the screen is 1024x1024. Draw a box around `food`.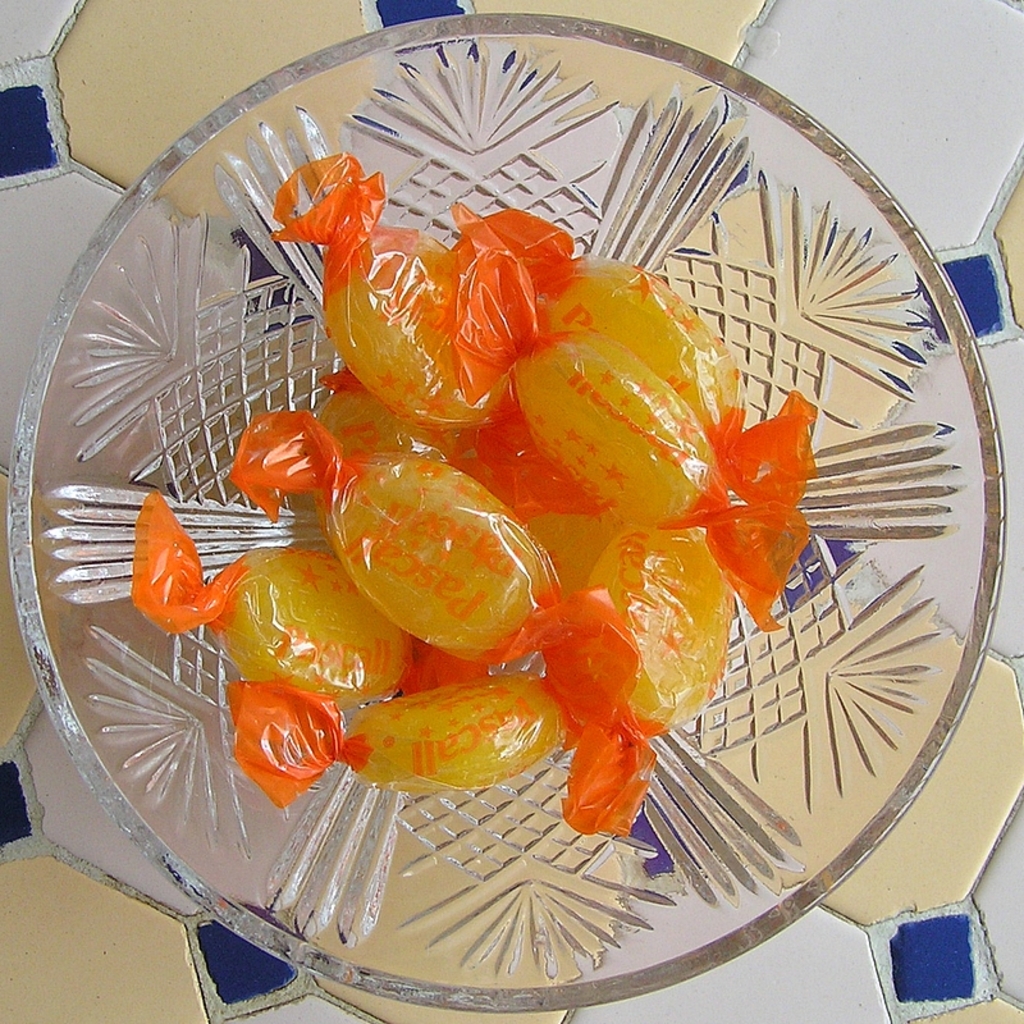
(x1=330, y1=449, x2=563, y2=663).
